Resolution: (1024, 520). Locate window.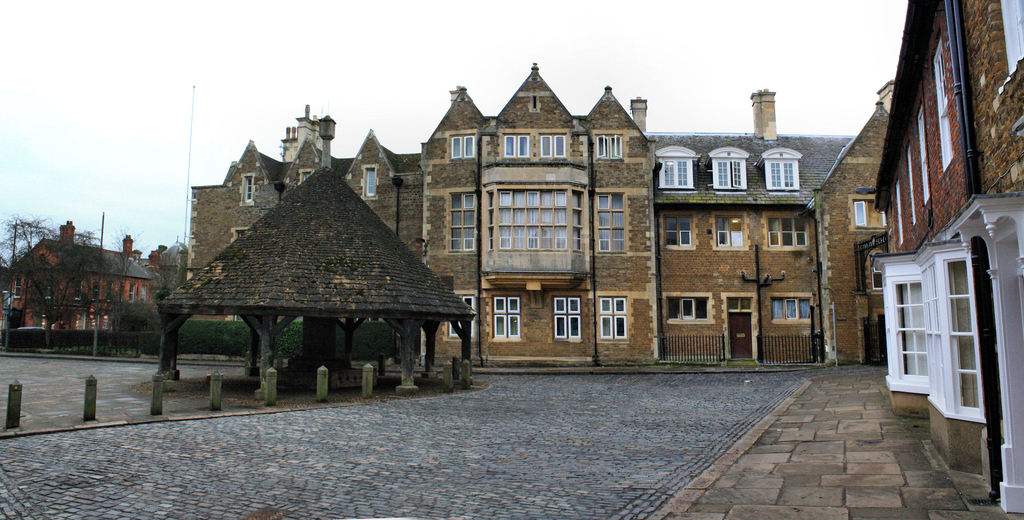
box(715, 216, 742, 245).
